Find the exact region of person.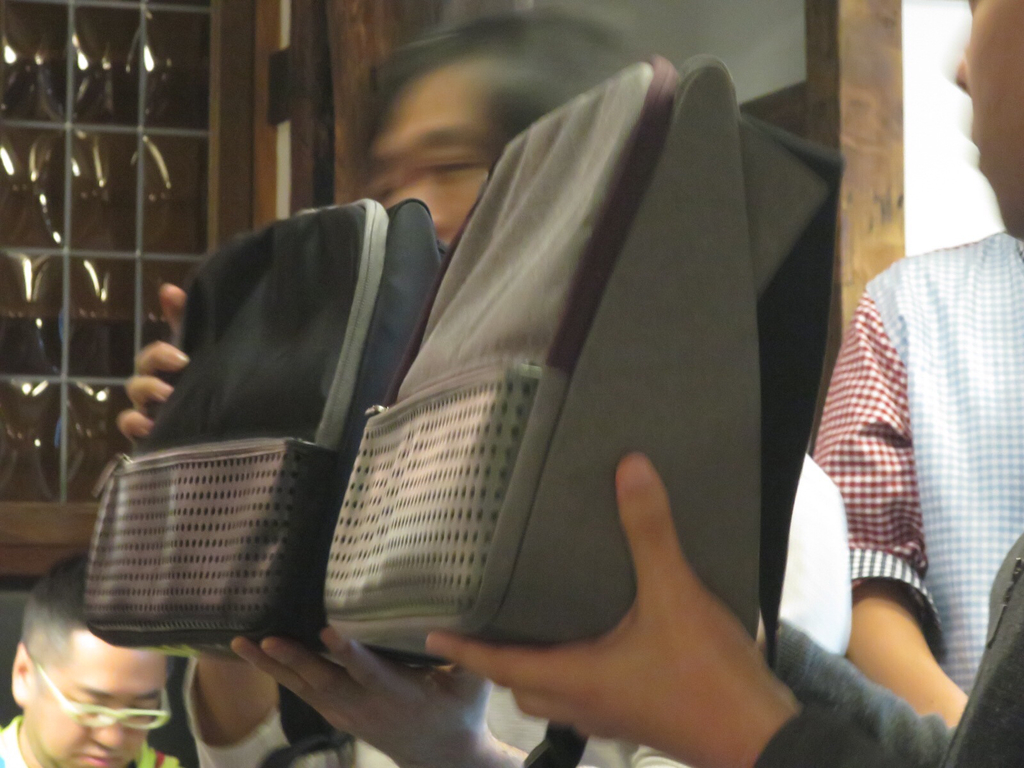
Exact region: (left=112, top=13, right=856, bottom=767).
